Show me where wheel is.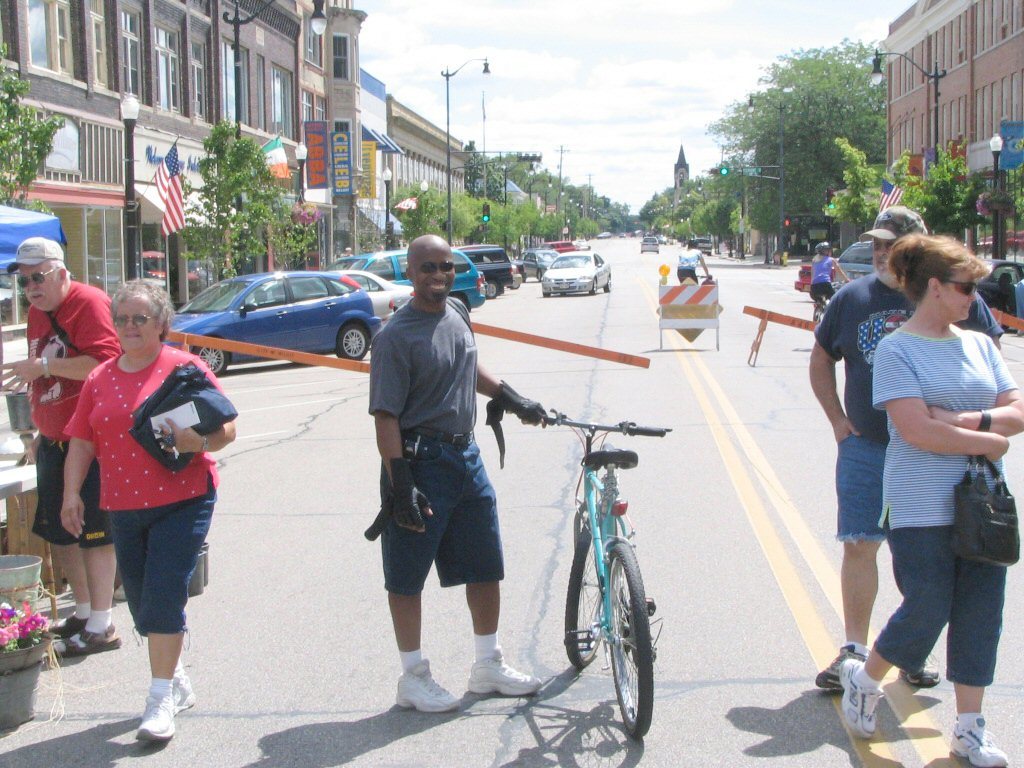
wheel is at <box>555,292,570,296</box>.
